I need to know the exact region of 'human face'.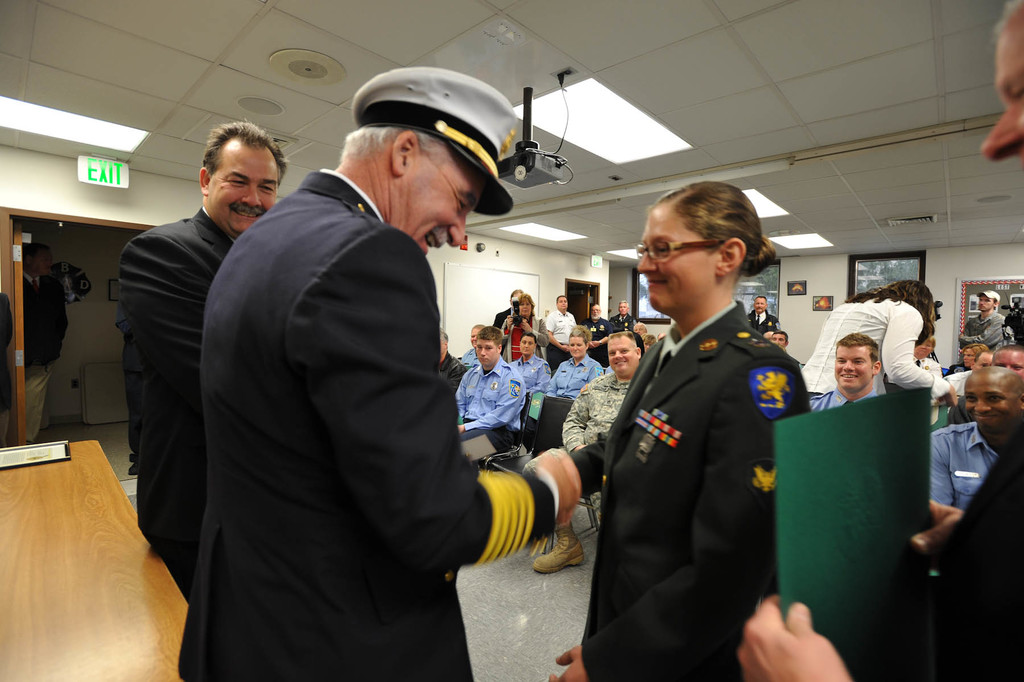
Region: l=556, t=295, r=568, b=309.
